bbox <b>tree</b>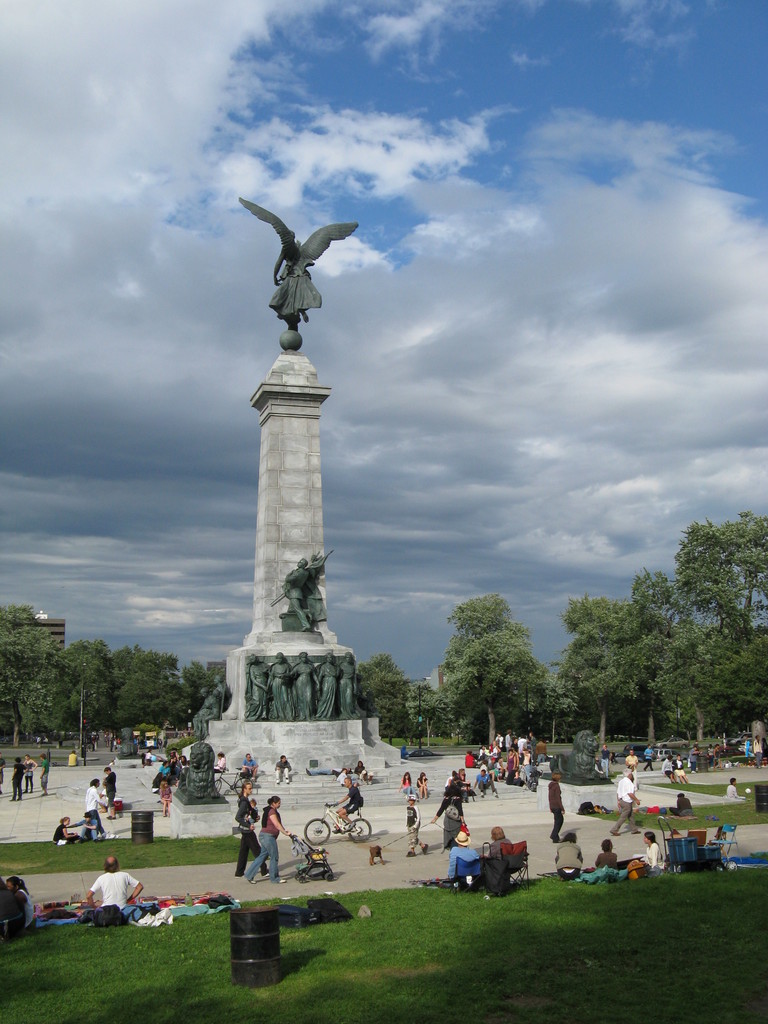
353:657:406:692
